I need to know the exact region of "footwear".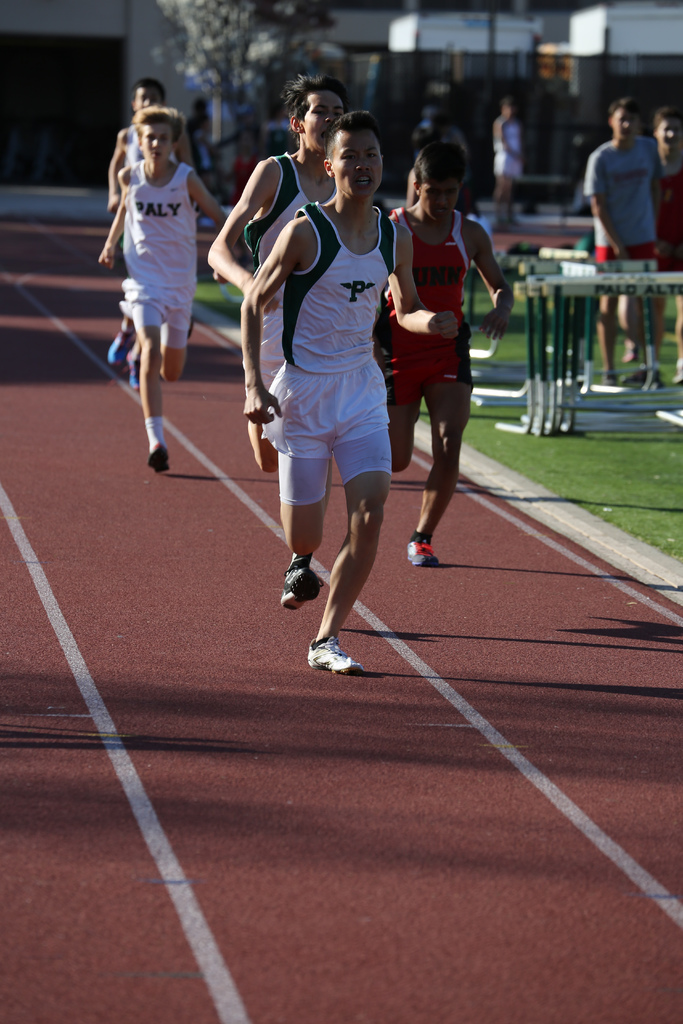
Region: region(127, 350, 141, 390).
